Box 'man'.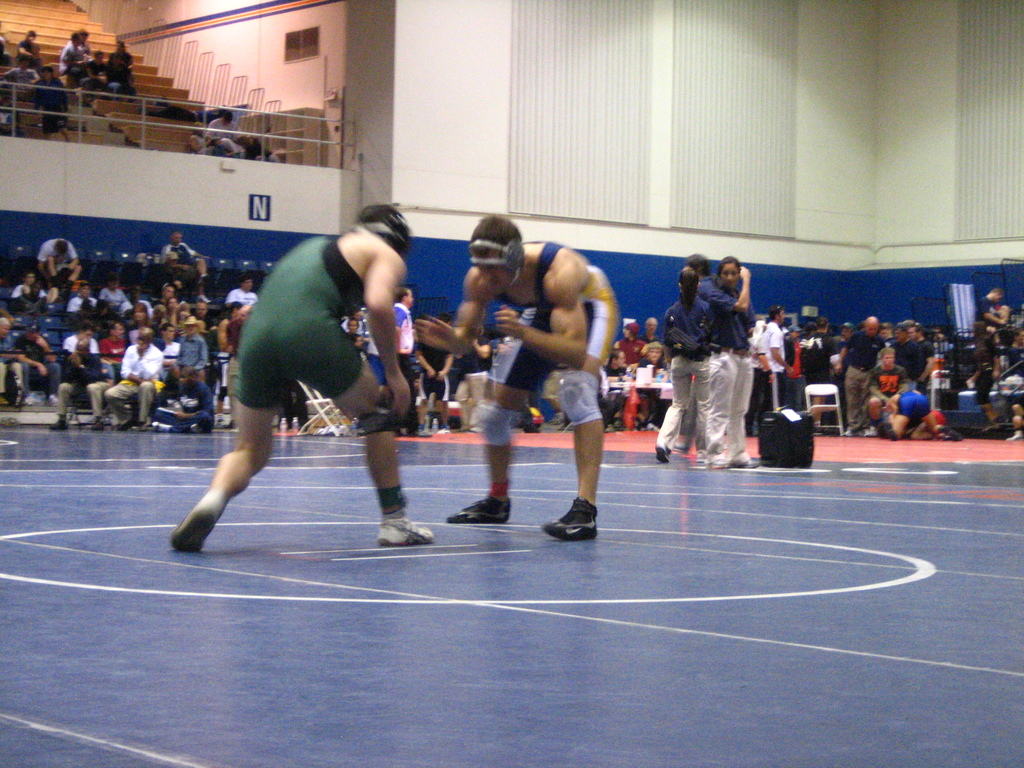
Rect(65, 275, 107, 317).
